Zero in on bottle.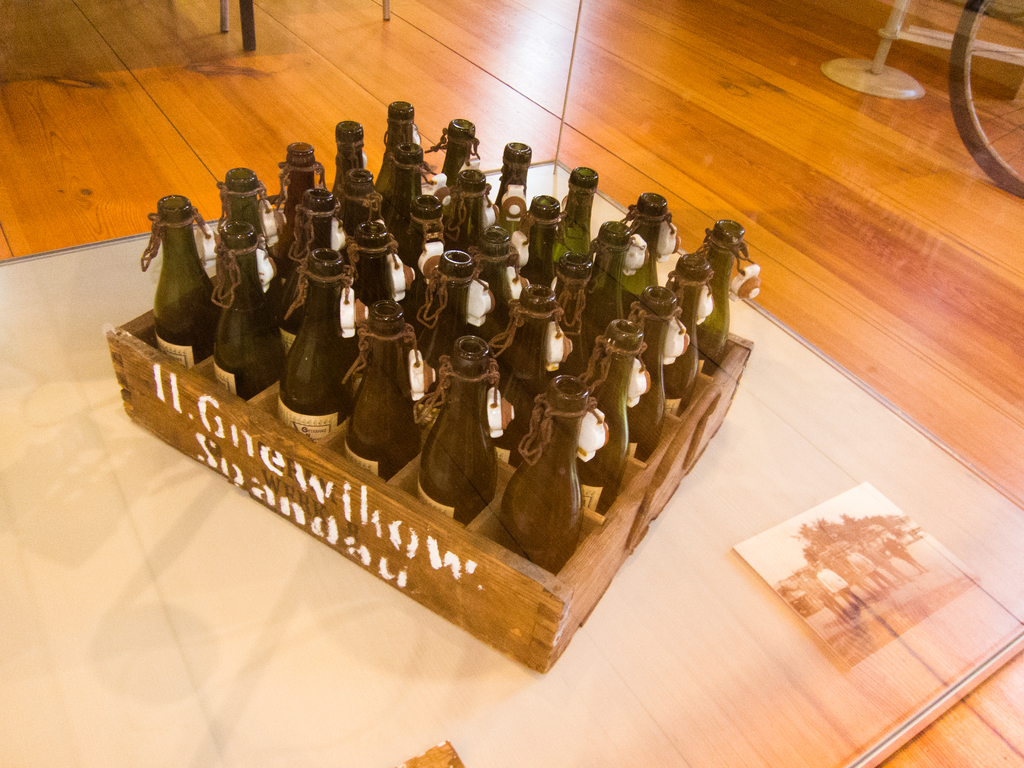
Zeroed in: x1=698 y1=211 x2=748 y2=364.
